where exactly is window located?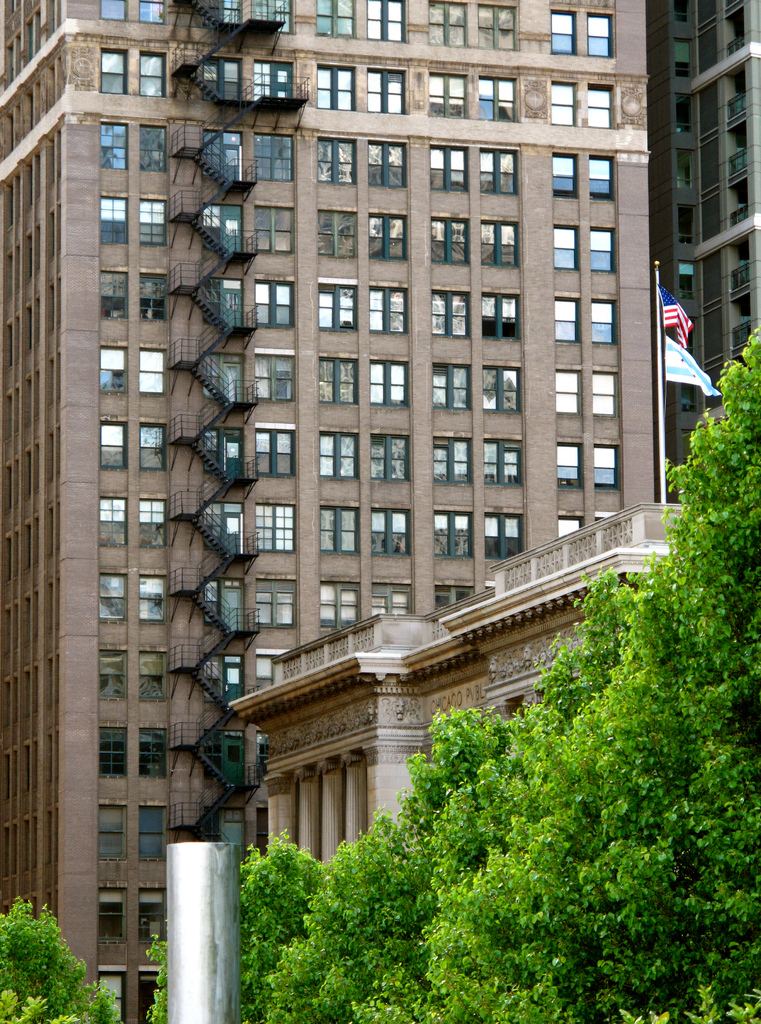
Its bounding box is 198, 728, 263, 785.
